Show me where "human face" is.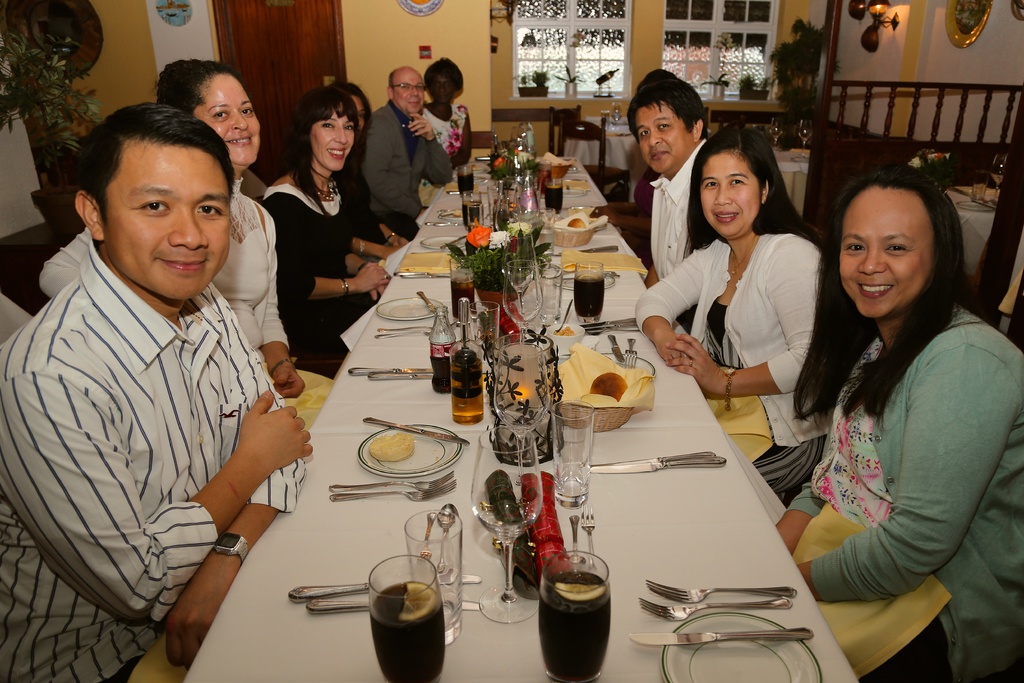
"human face" is at <region>106, 139, 232, 305</region>.
